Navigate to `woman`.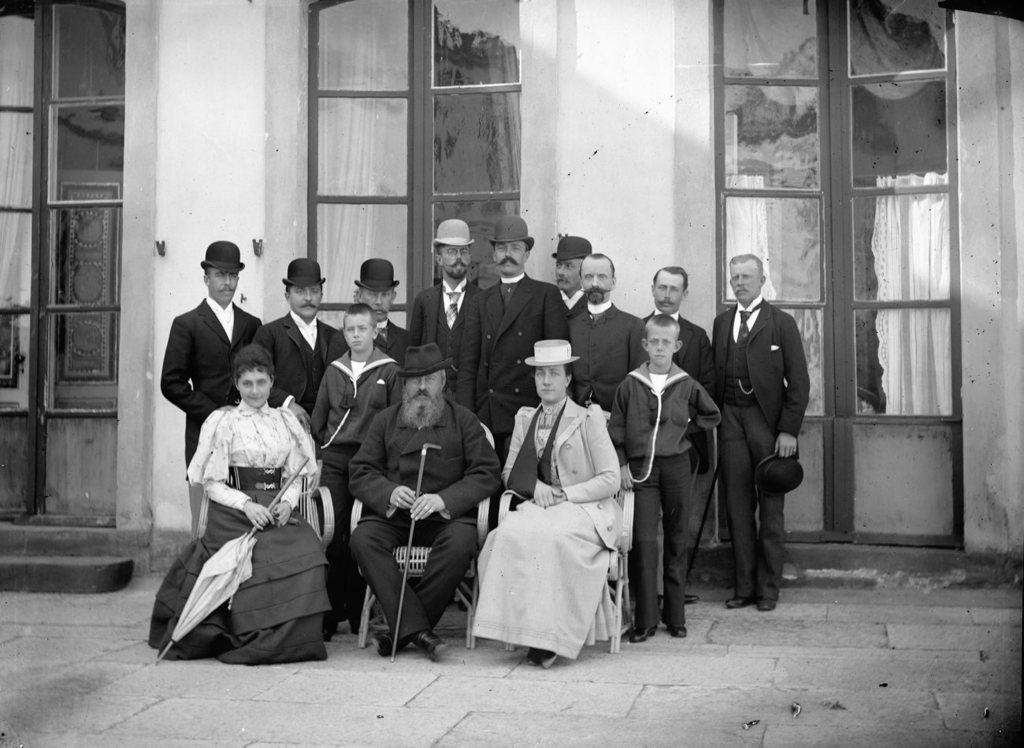
Navigation target: rect(469, 345, 641, 682).
